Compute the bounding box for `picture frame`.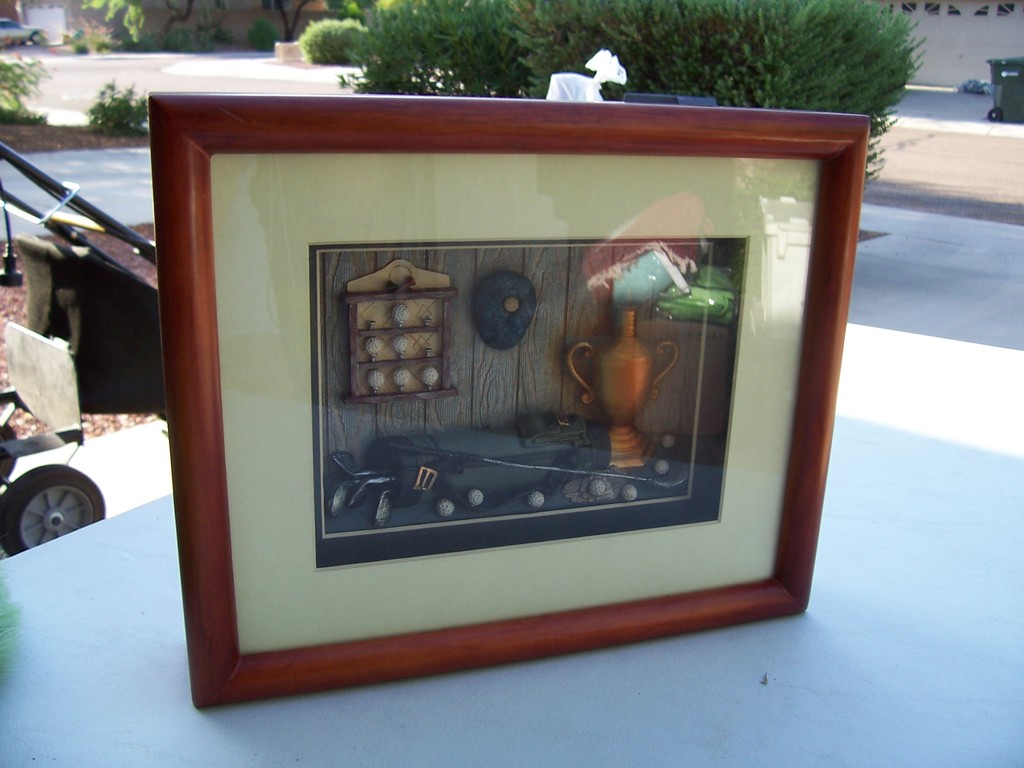
l=177, t=28, r=846, b=730.
